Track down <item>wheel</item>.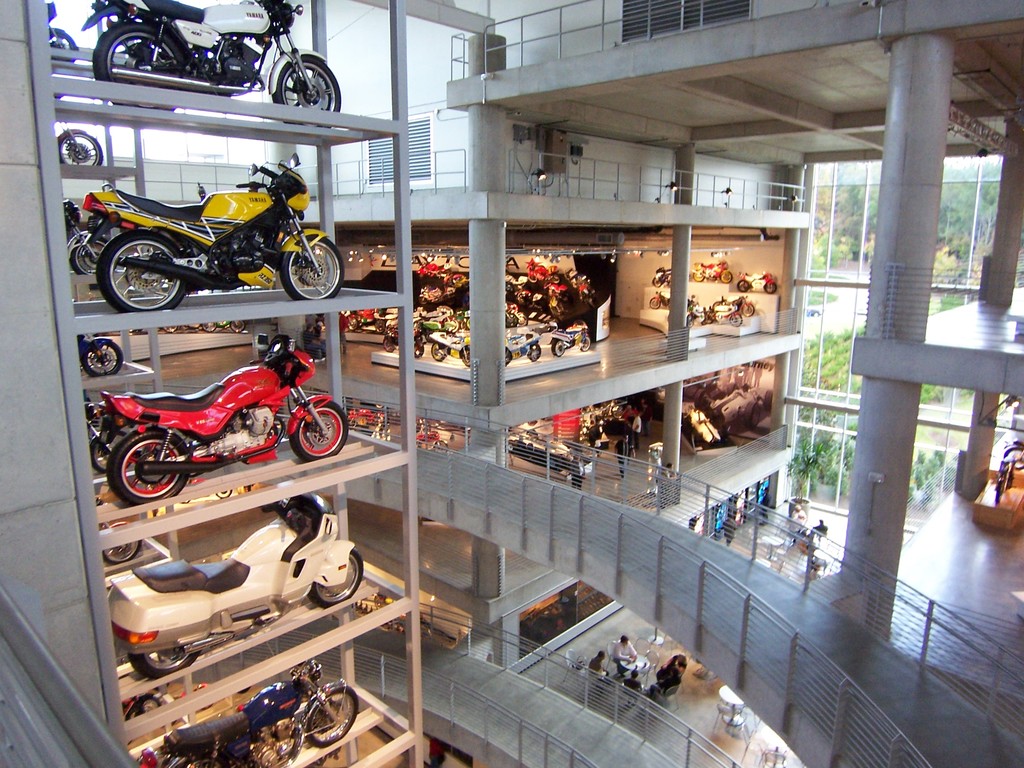
Tracked to {"x1": 718, "y1": 271, "x2": 734, "y2": 284}.
